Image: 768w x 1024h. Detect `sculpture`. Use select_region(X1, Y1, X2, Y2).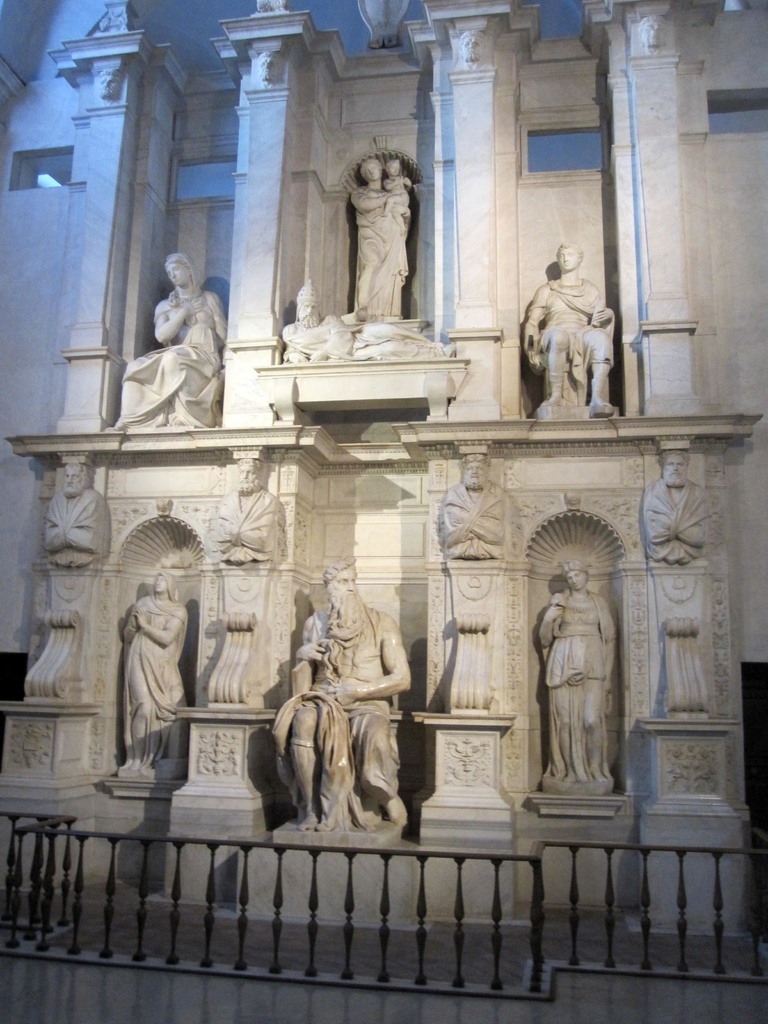
select_region(40, 448, 106, 574).
